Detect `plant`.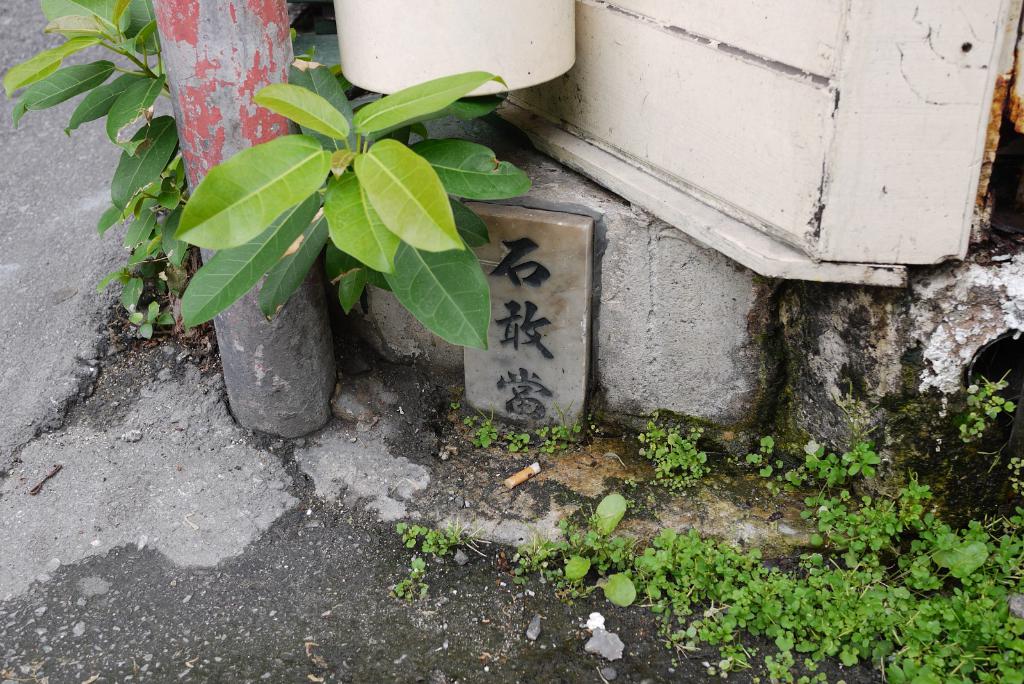
Detected at 170/61/532/352.
